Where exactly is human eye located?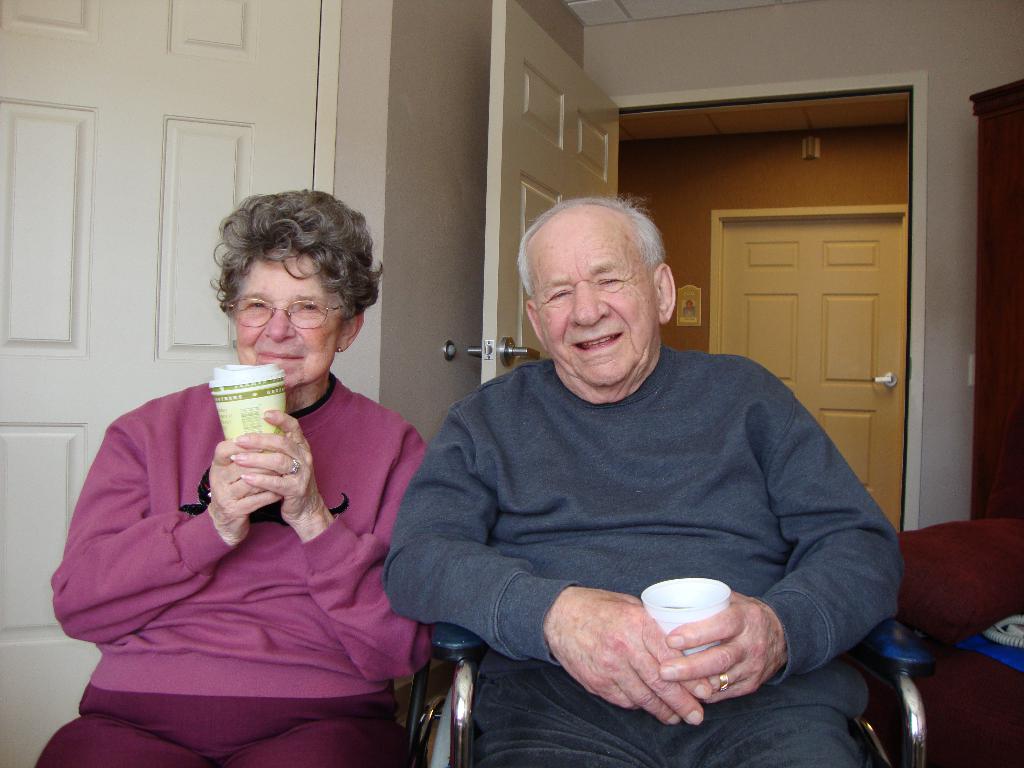
Its bounding box is BBox(248, 300, 271, 312).
